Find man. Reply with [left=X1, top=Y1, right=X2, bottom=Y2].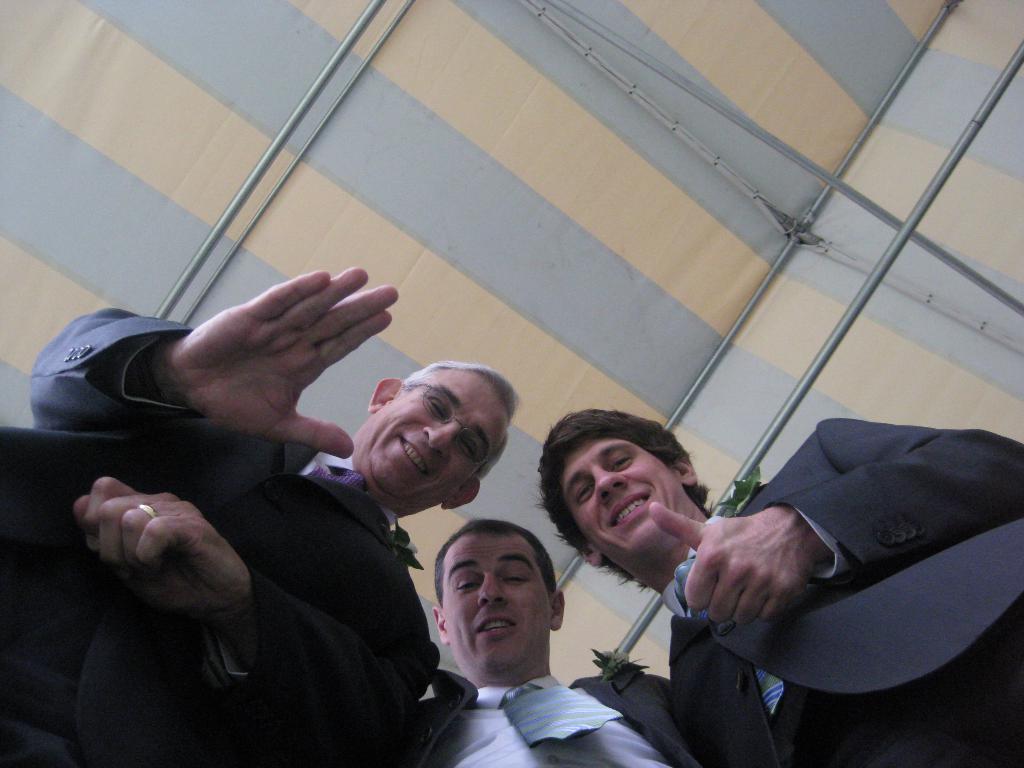
[left=525, top=407, right=1023, bottom=767].
